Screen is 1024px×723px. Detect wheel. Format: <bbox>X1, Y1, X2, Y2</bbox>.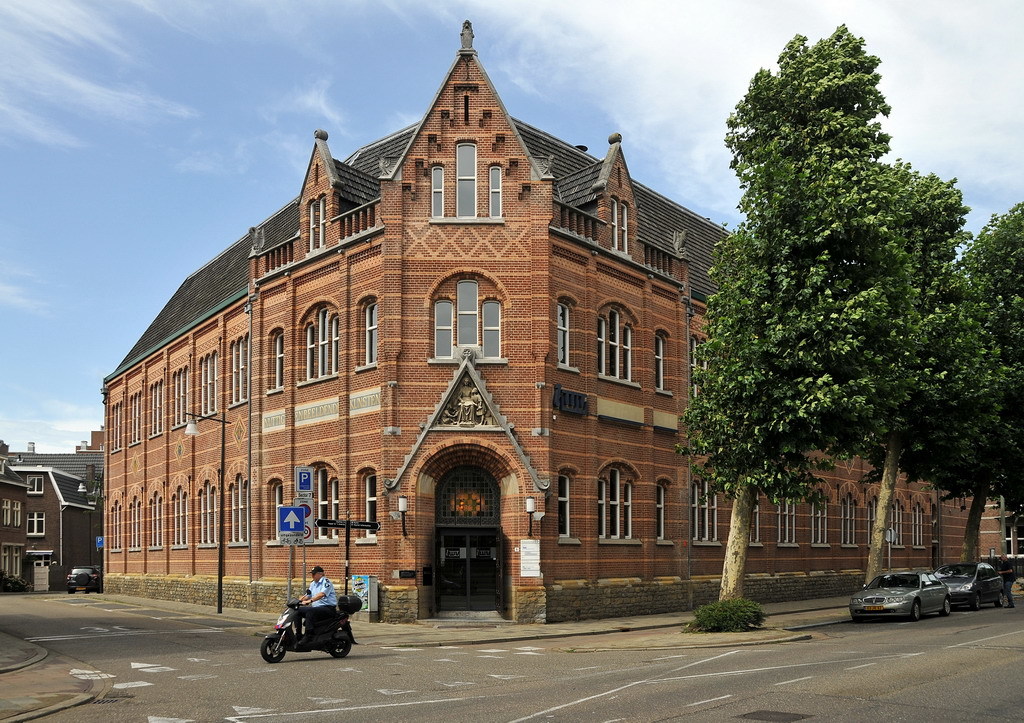
<bbox>917, 602, 925, 616</bbox>.
